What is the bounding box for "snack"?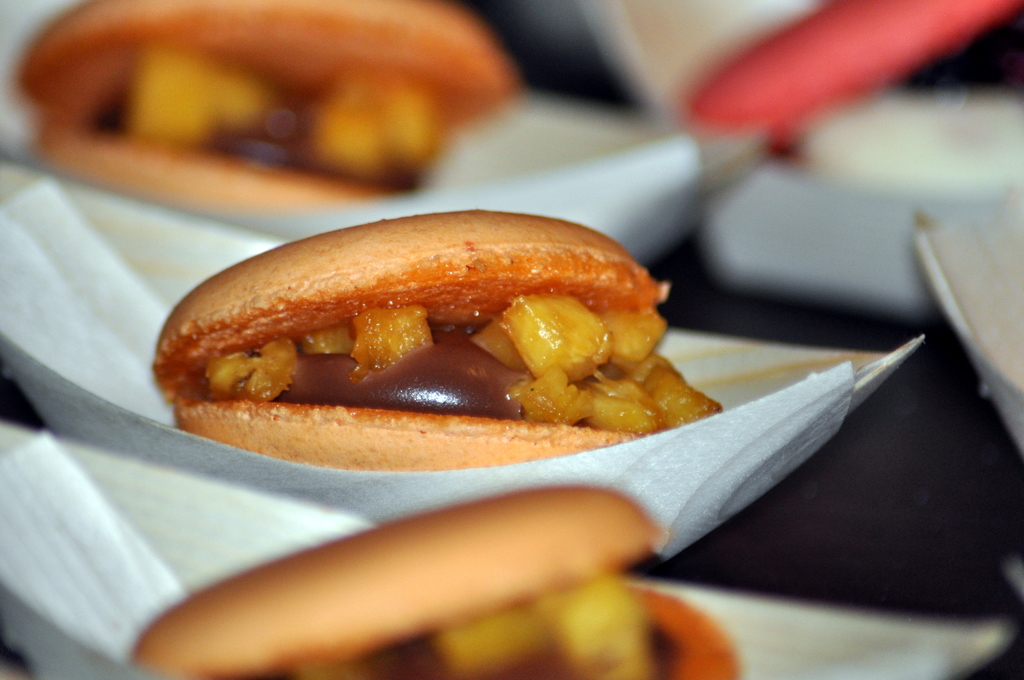
rect(20, 0, 517, 214).
